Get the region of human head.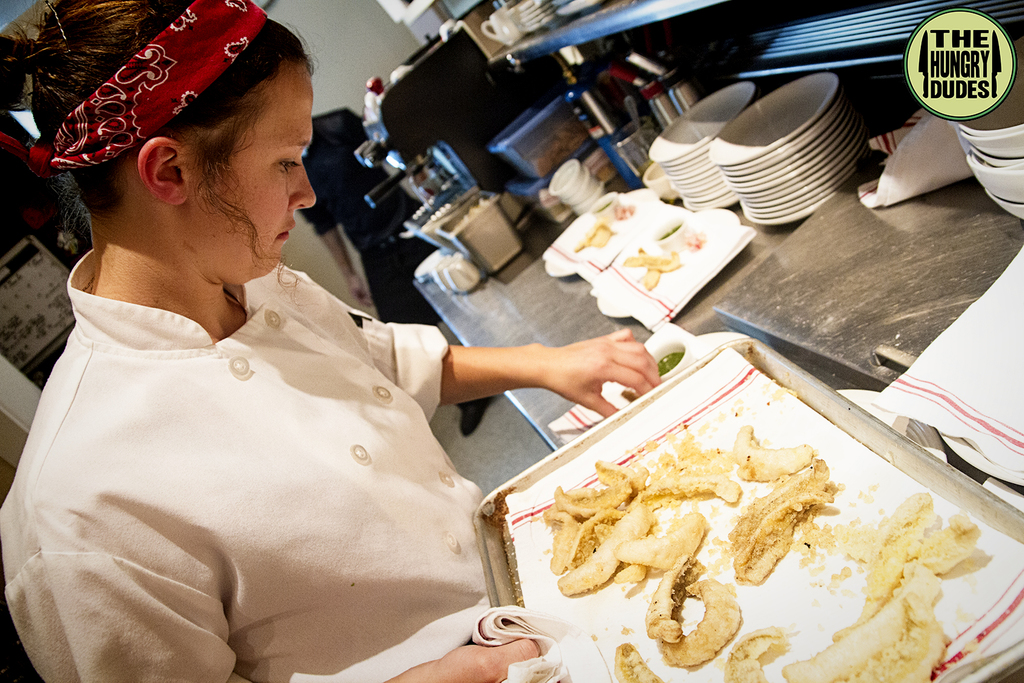
<box>35,14,321,273</box>.
